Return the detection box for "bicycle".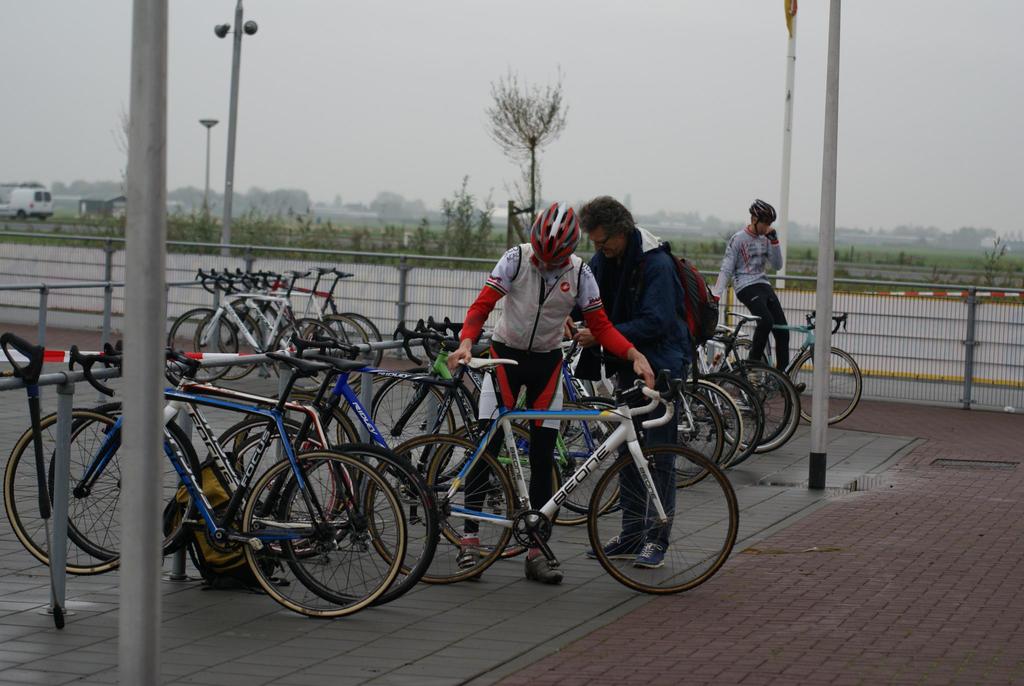
select_region(284, 261, 396, 376).
